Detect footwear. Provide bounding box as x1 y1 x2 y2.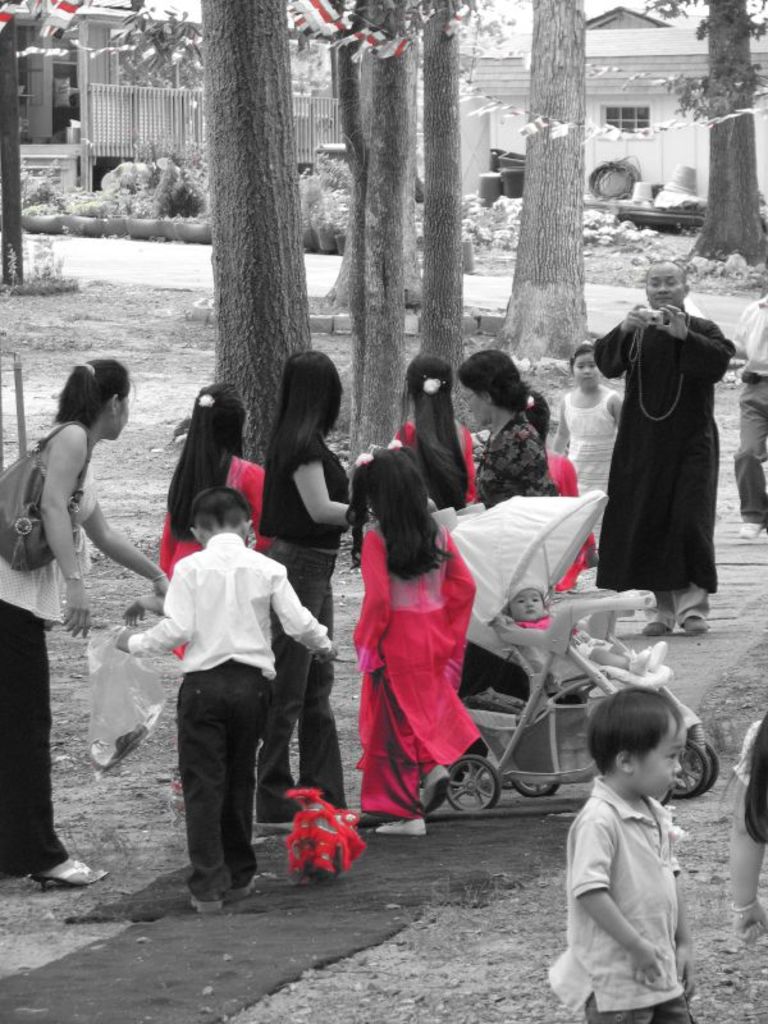
419 764 452 813.
